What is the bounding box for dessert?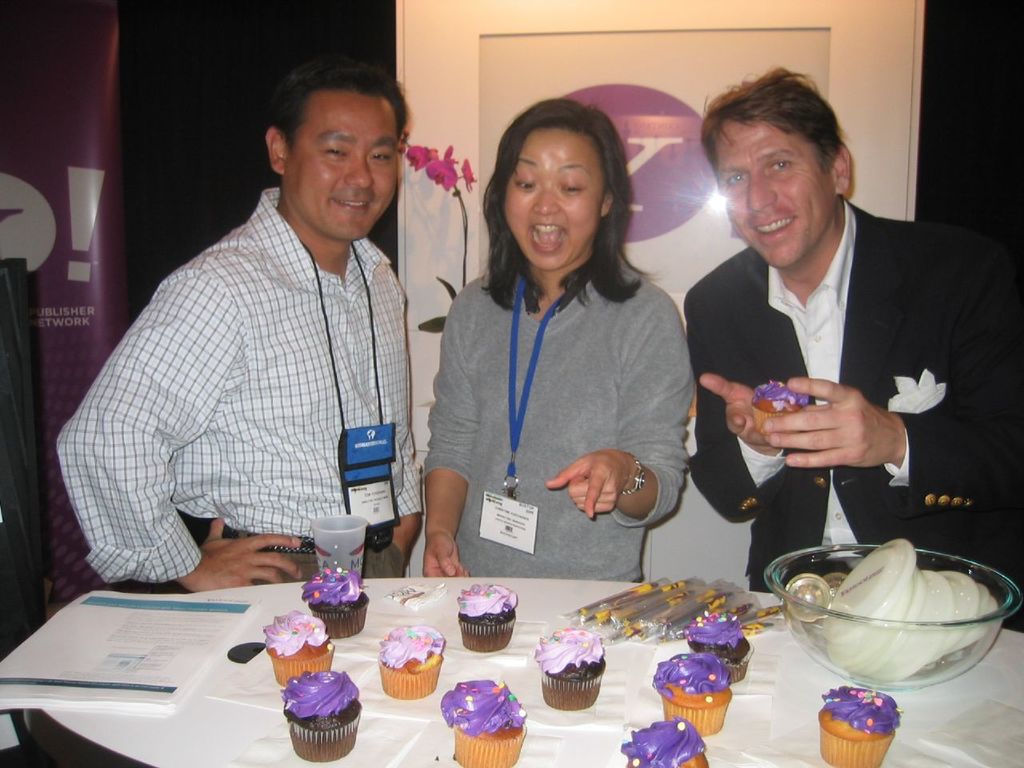
<region>818, 686, 893, 767</region>.
